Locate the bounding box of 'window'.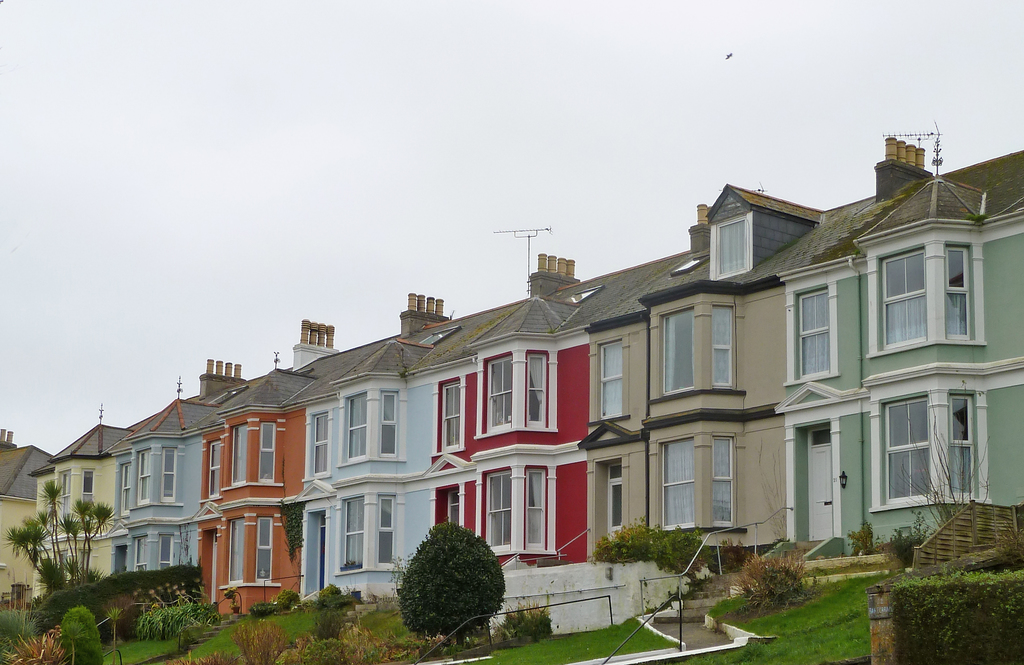
Bounding box: (715, 217, 753, 278).
